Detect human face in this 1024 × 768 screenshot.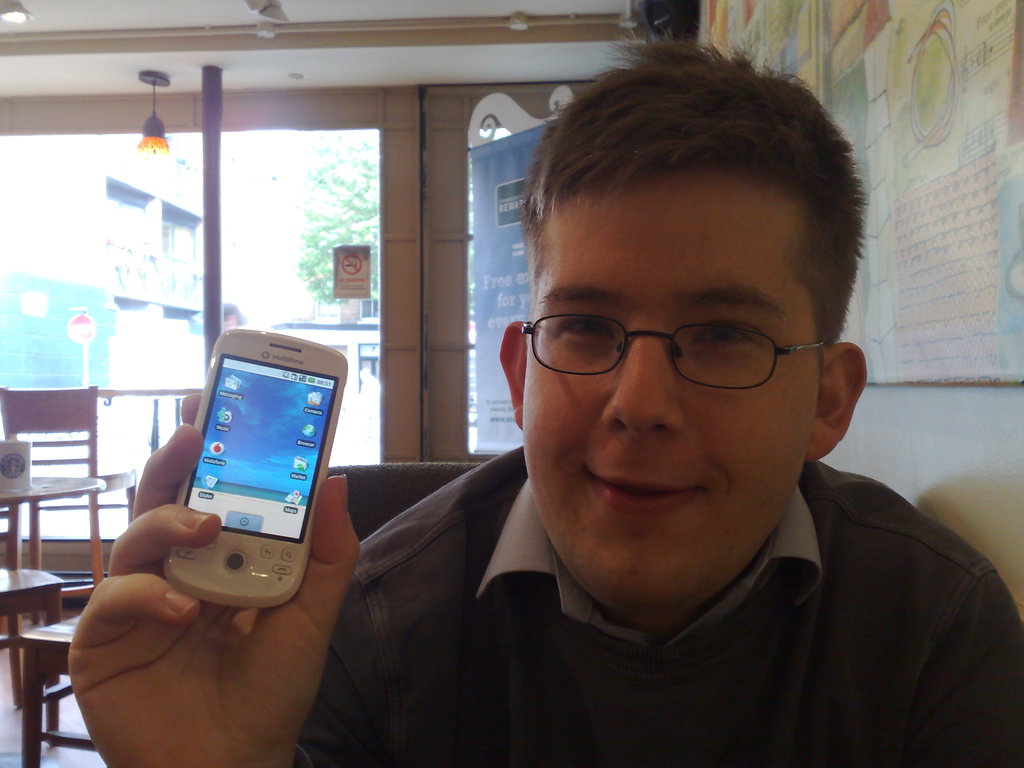
Detection: 520/172/824/609.
